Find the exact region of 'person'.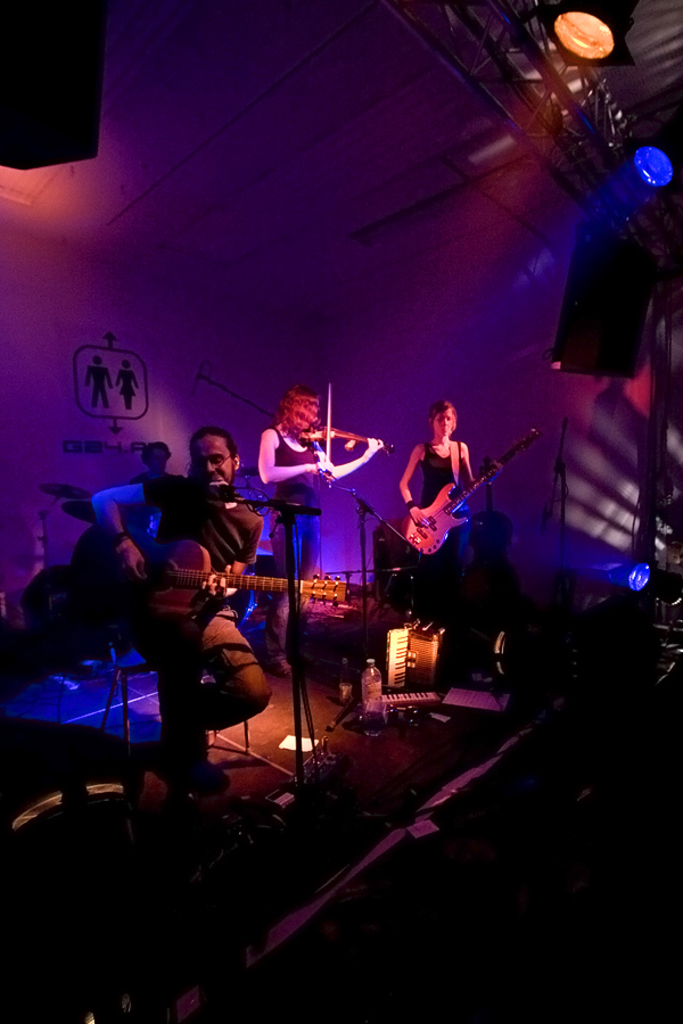
Exact region: BBox(116, 350, 141, 415).
